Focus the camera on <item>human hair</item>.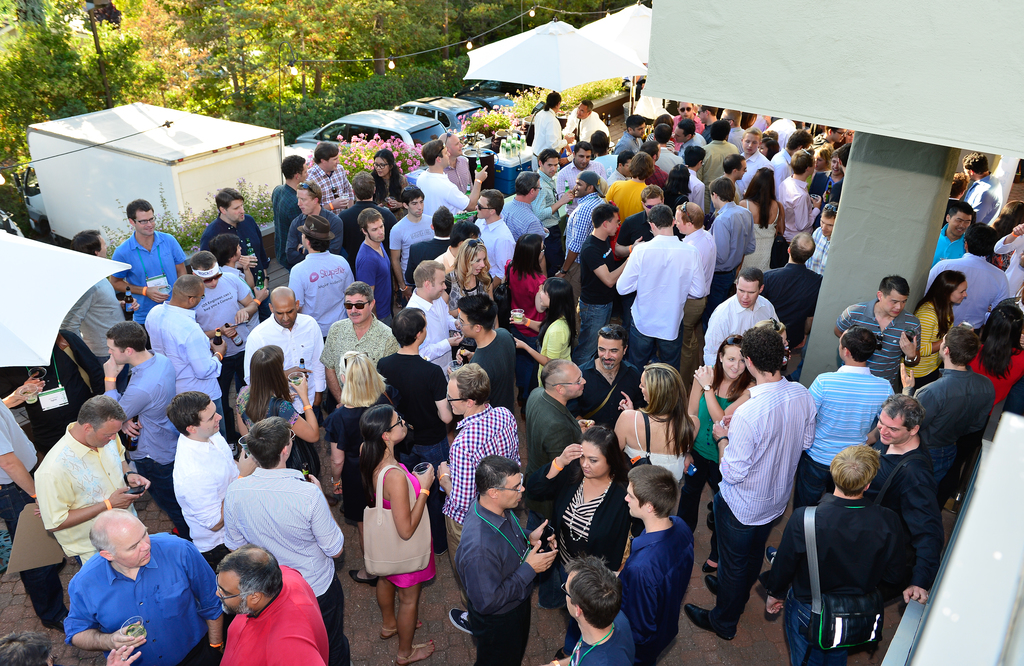
Focus region: 433/206/459/237.
